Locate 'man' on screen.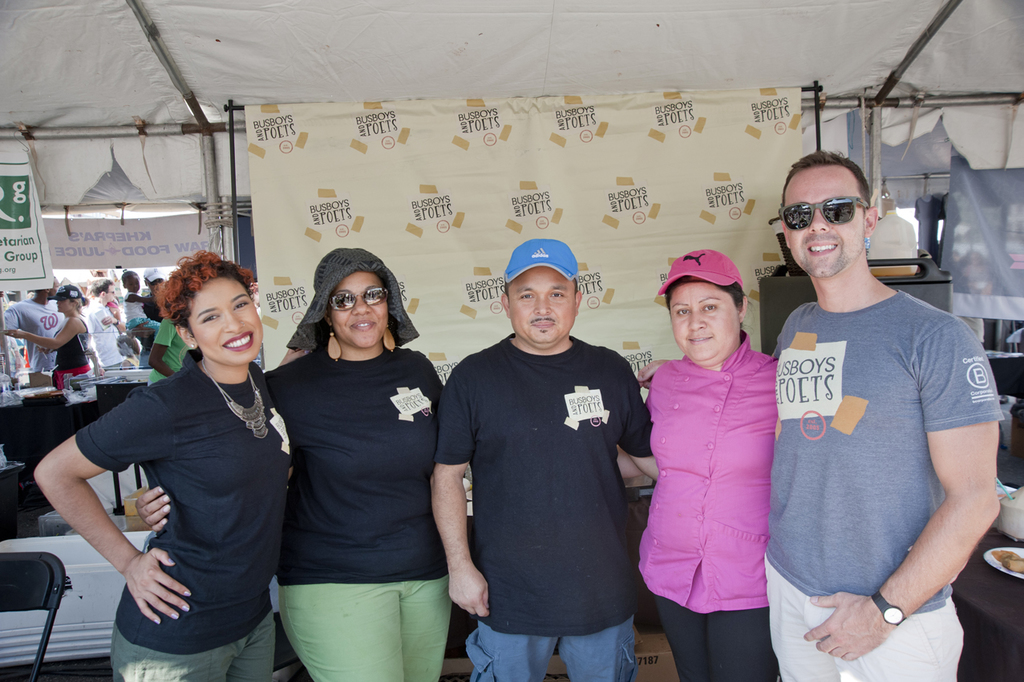
On screen at 4,271,73,392.
